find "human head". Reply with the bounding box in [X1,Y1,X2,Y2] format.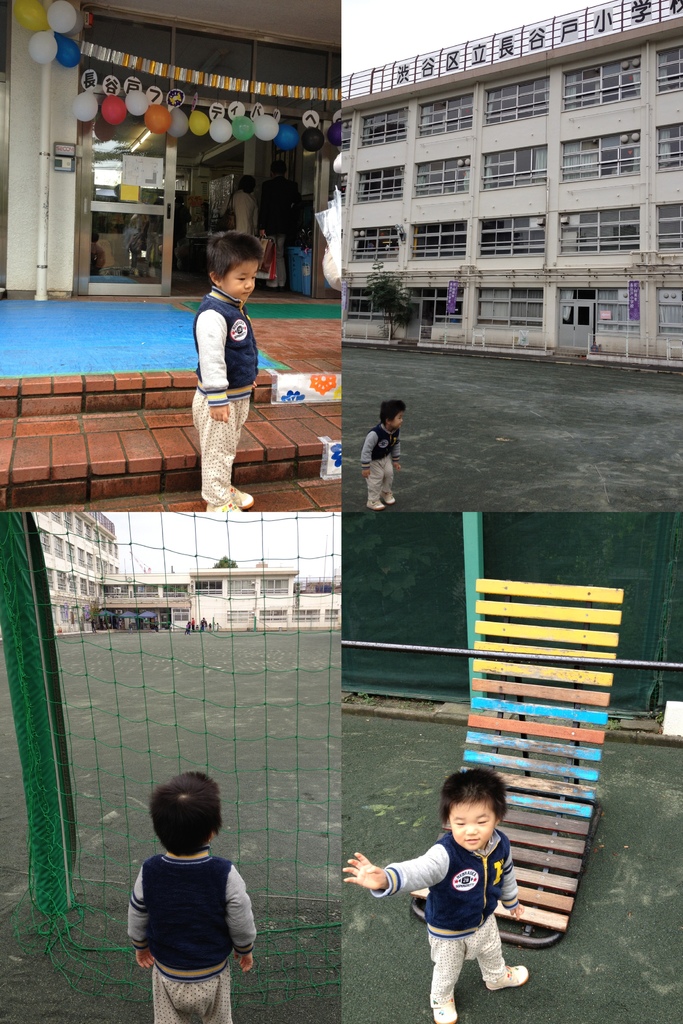
[237,173,260,195].
